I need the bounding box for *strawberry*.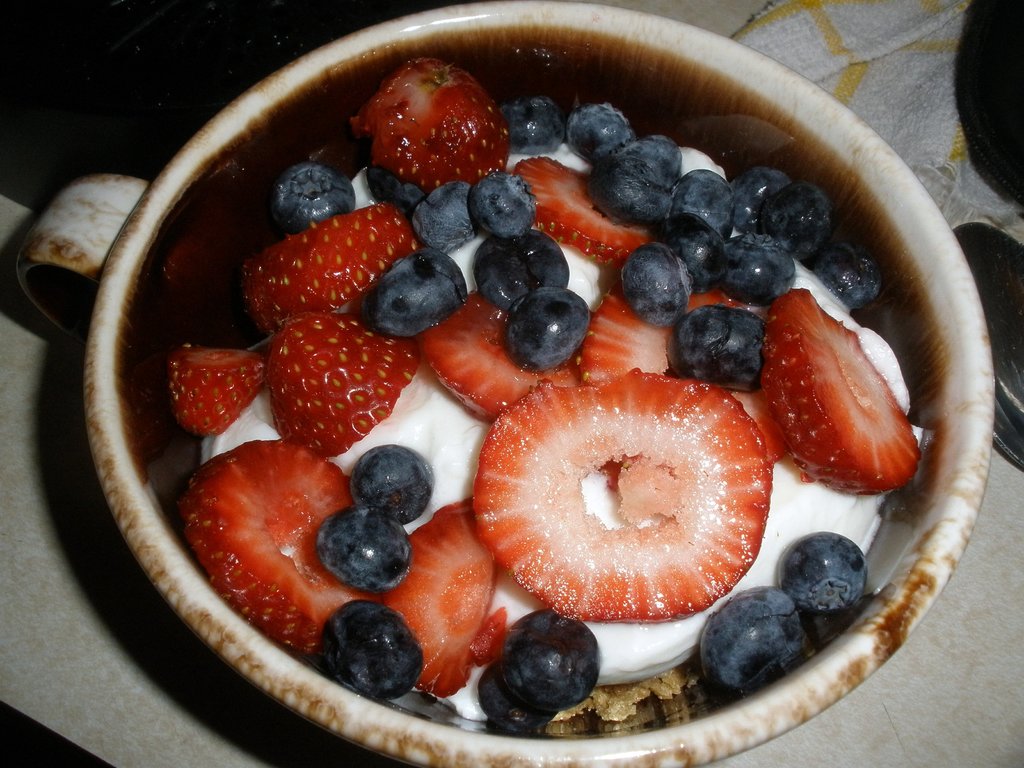
Here it is: bbox=(472, 373, 774, 625).
